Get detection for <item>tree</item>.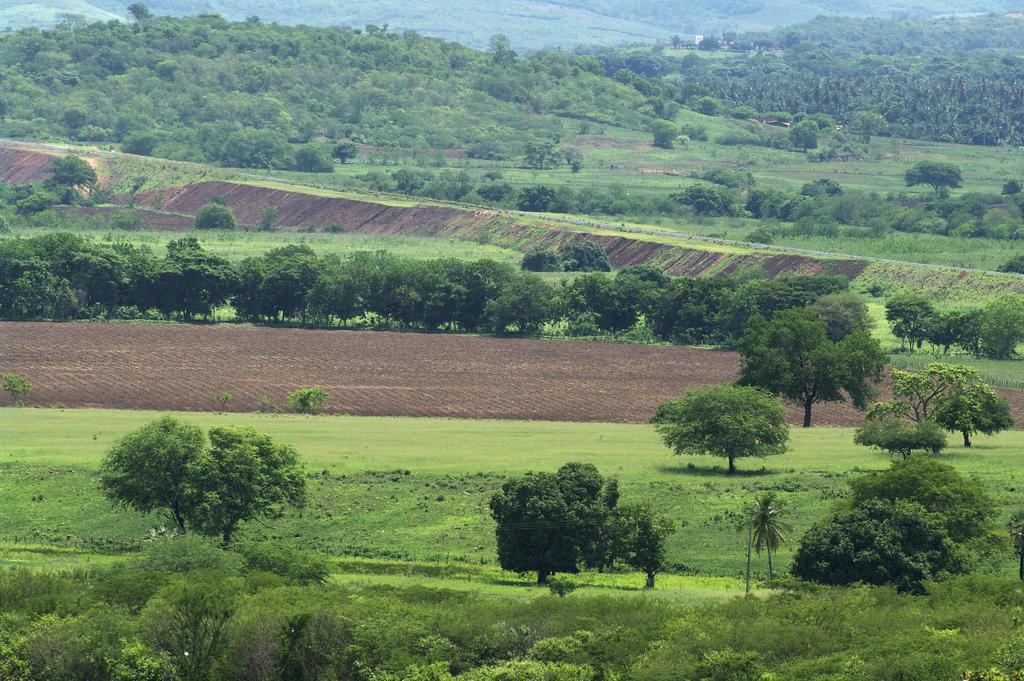
Detection: bbox(99, 418, 199, 546).
